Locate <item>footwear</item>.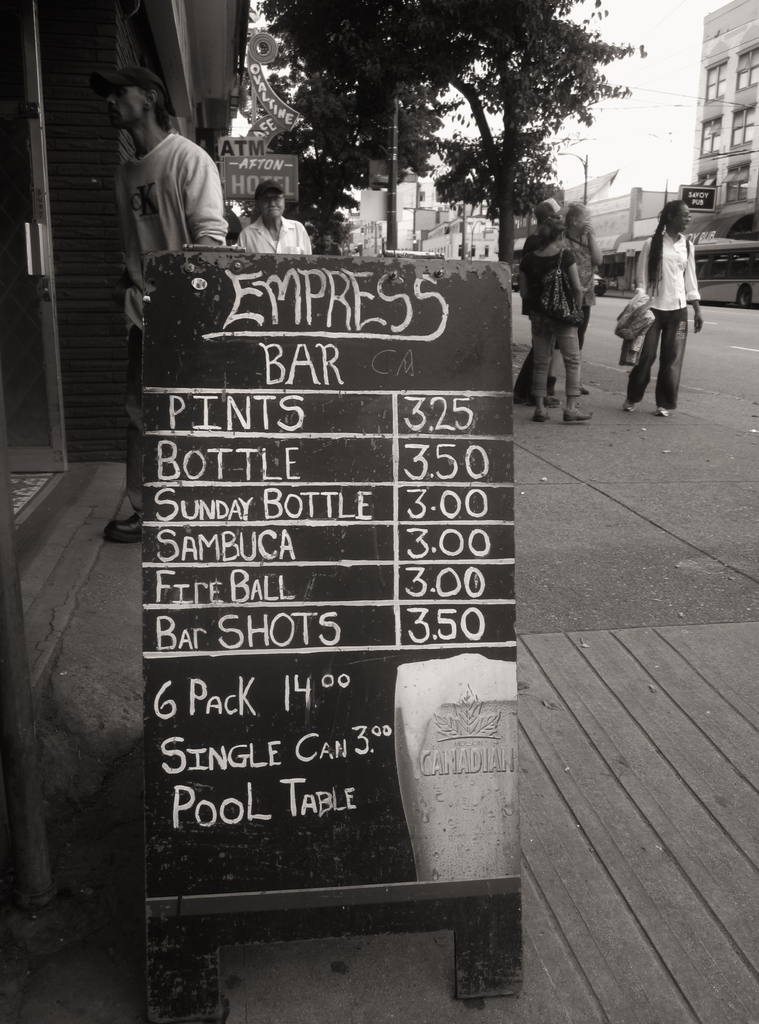
Bounding box: <region>659, 407, 669, 422</region>.
